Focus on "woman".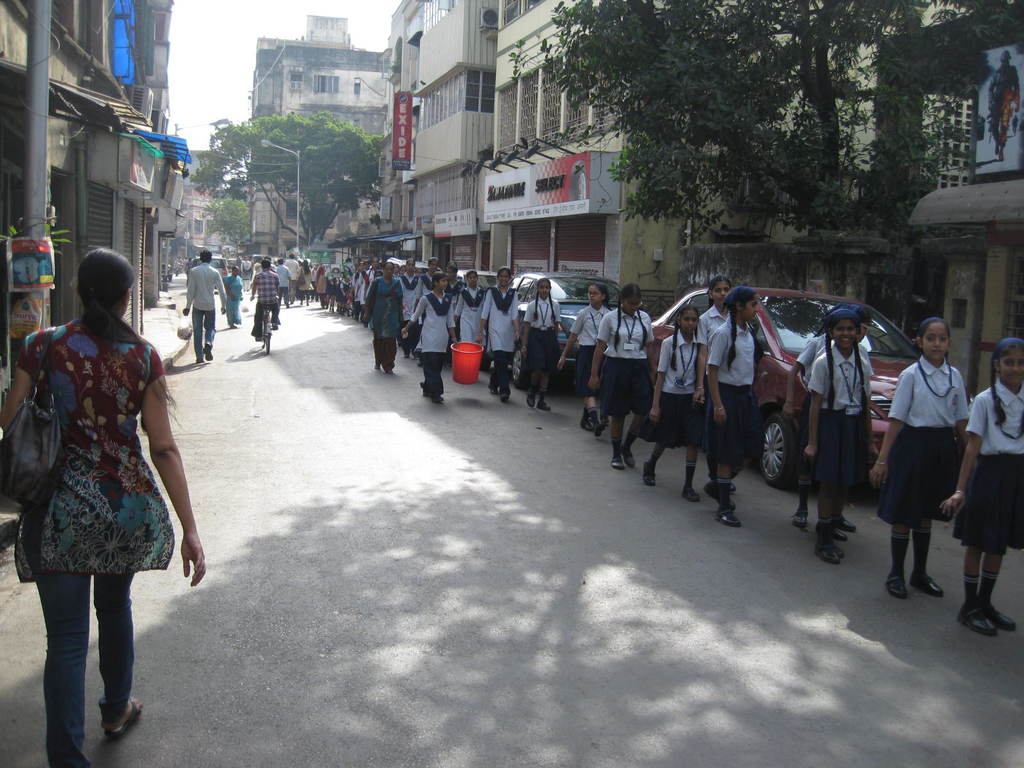
Focused at [225,264,243,329].
